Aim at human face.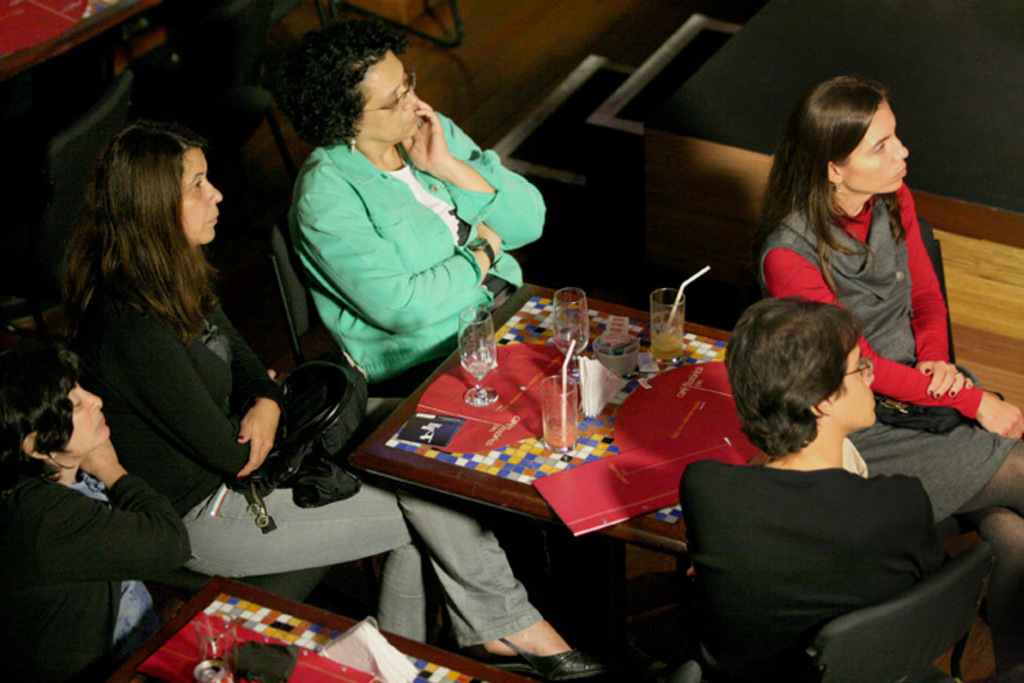
Aimed at x1=179, y1=148, x2=223, y2=253.
